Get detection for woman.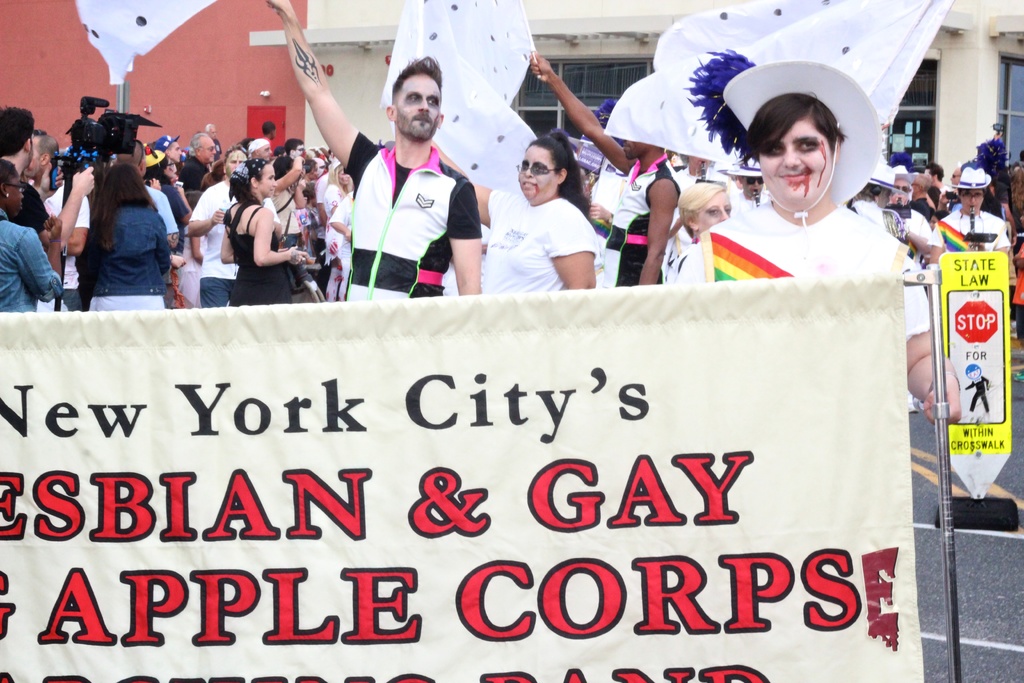
Detection: [x1=0, y1=160, x2=68, y2=315].
